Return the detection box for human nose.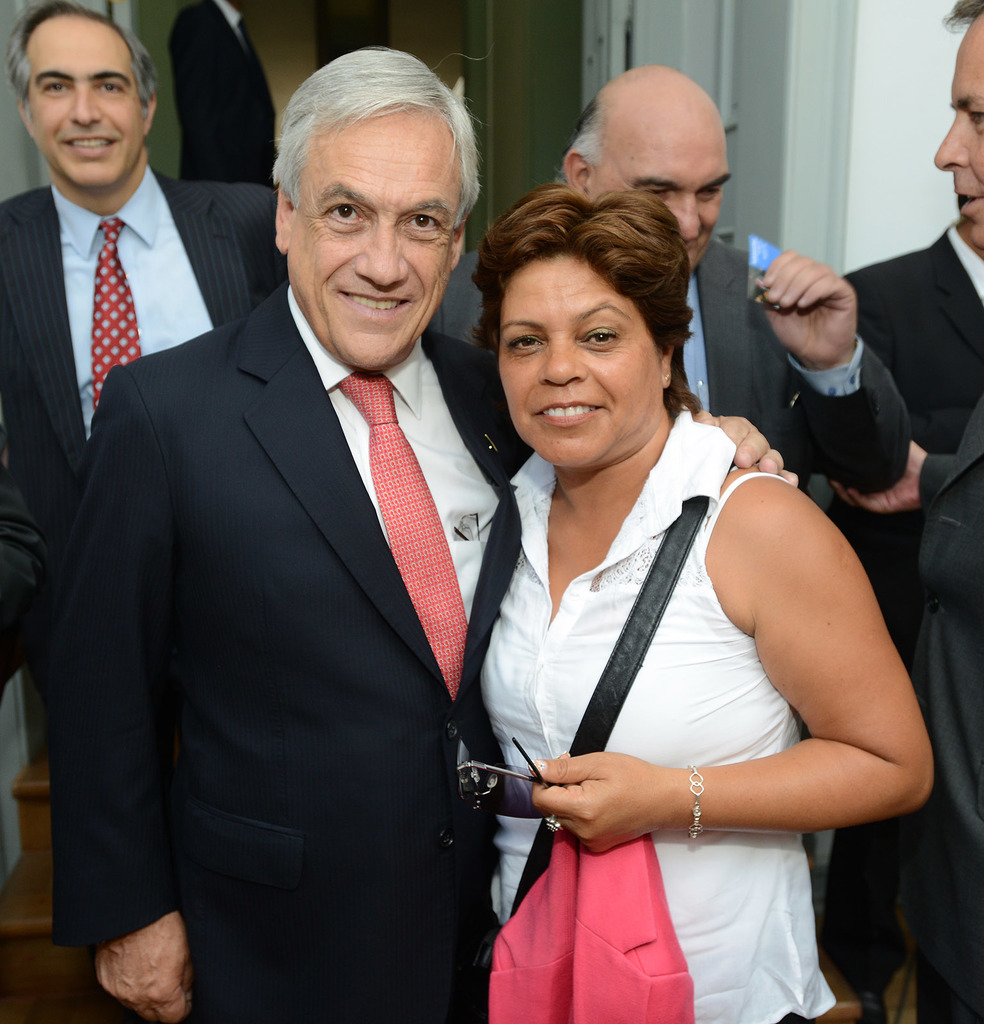
<box>538,339,587,384</box>.
